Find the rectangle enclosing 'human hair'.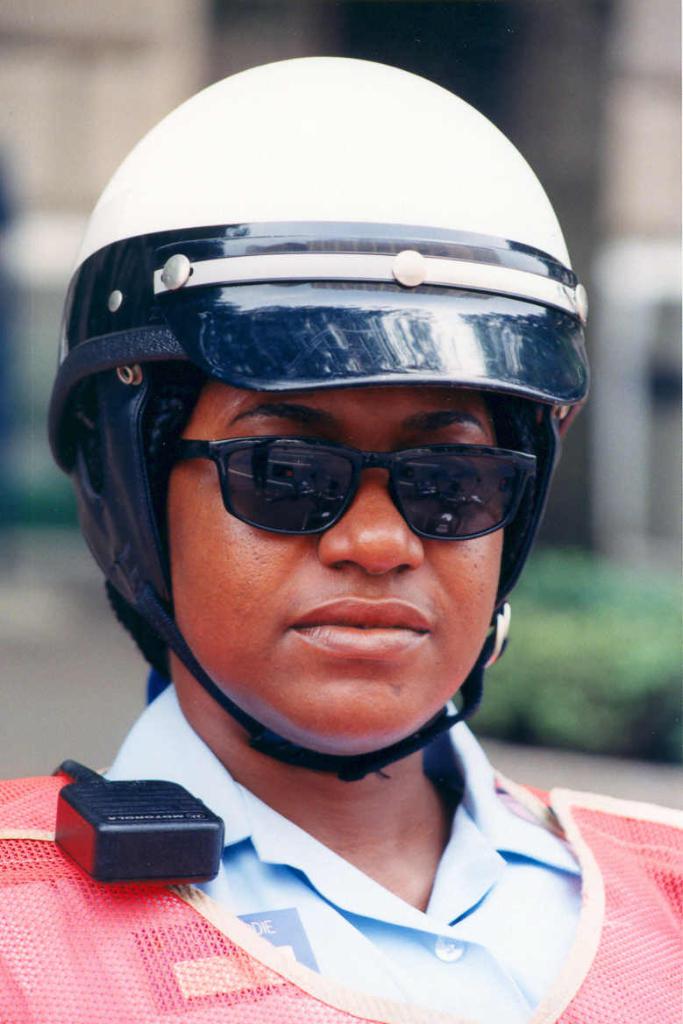
bbox=(101, 356, 544, 683).
